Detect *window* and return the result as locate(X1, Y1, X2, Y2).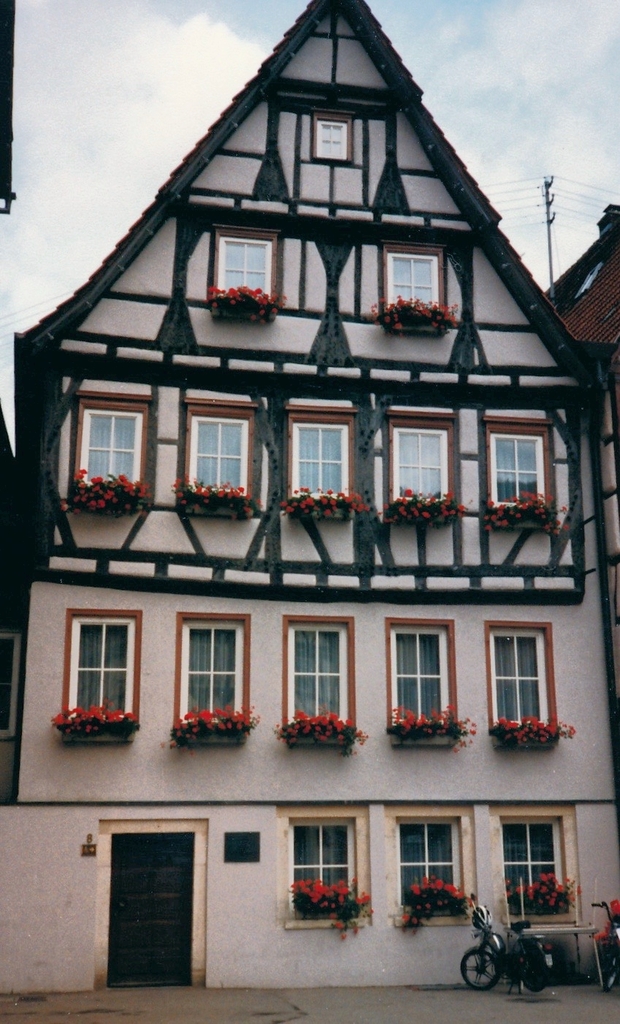
locate(489, 424, 554, 513).
